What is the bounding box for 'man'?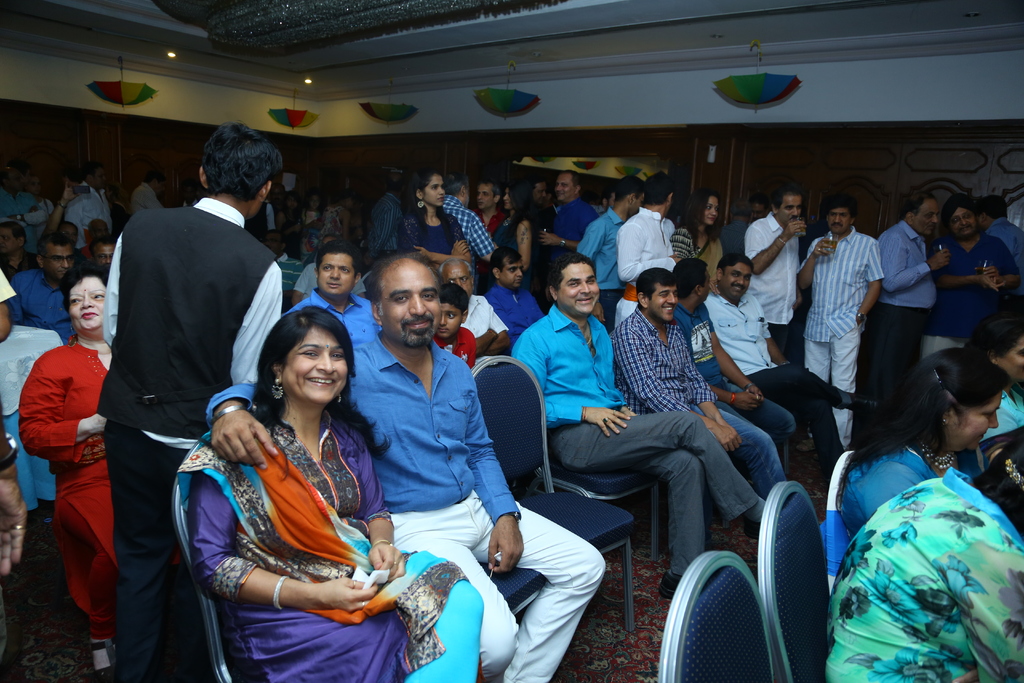
BBox(672, 257, 795, 437).
